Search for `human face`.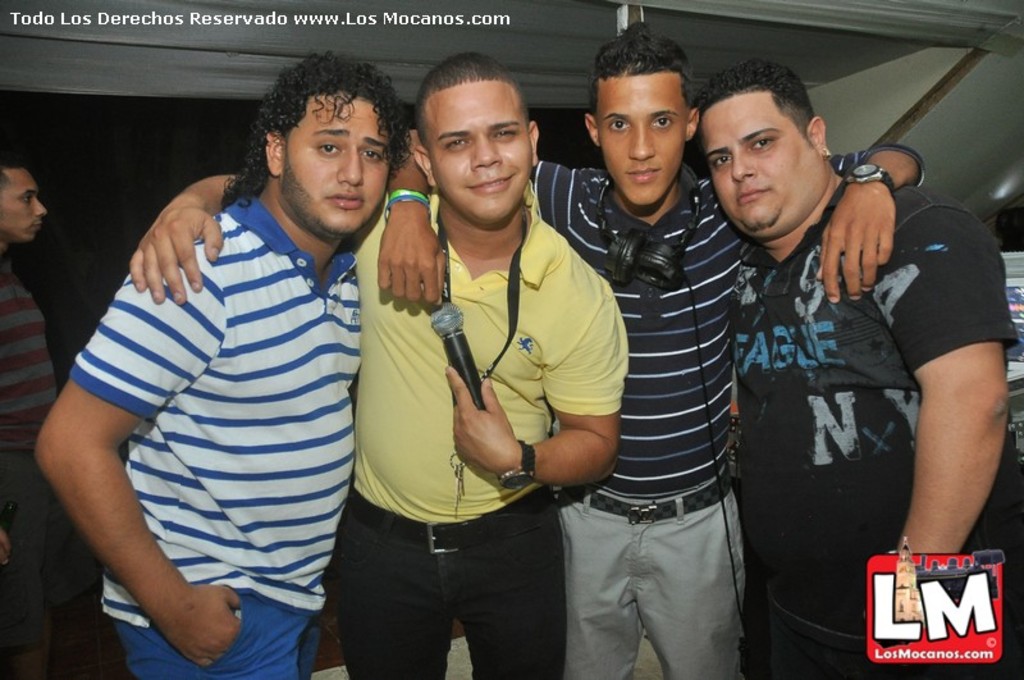
Found at bbox=(0, 169, 46, 238).
